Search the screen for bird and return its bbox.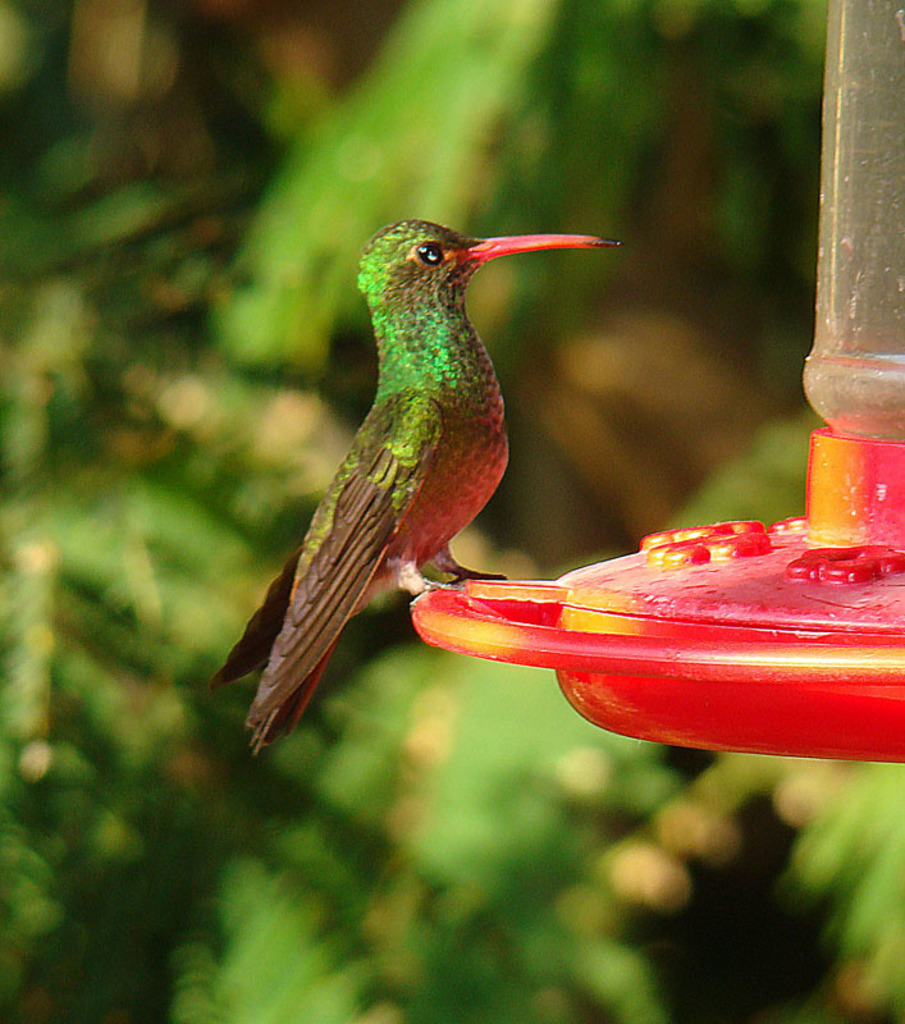
Found: x1=212, y1=221, x2=636, y2=731.
